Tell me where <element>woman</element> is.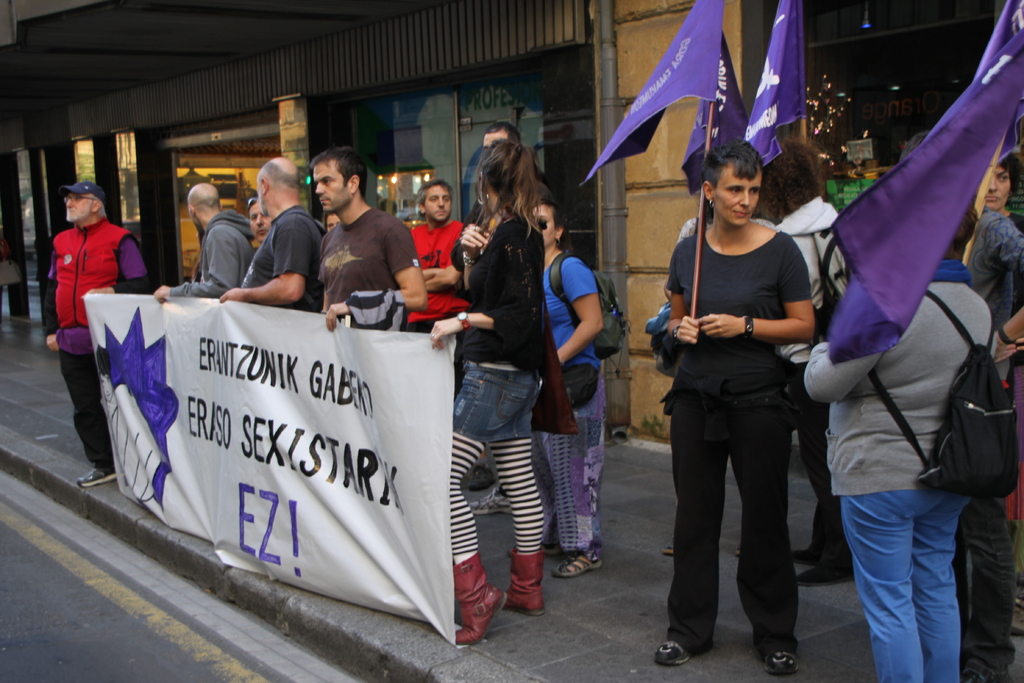
<element>woman</element> is at (975,143,1023,235).
